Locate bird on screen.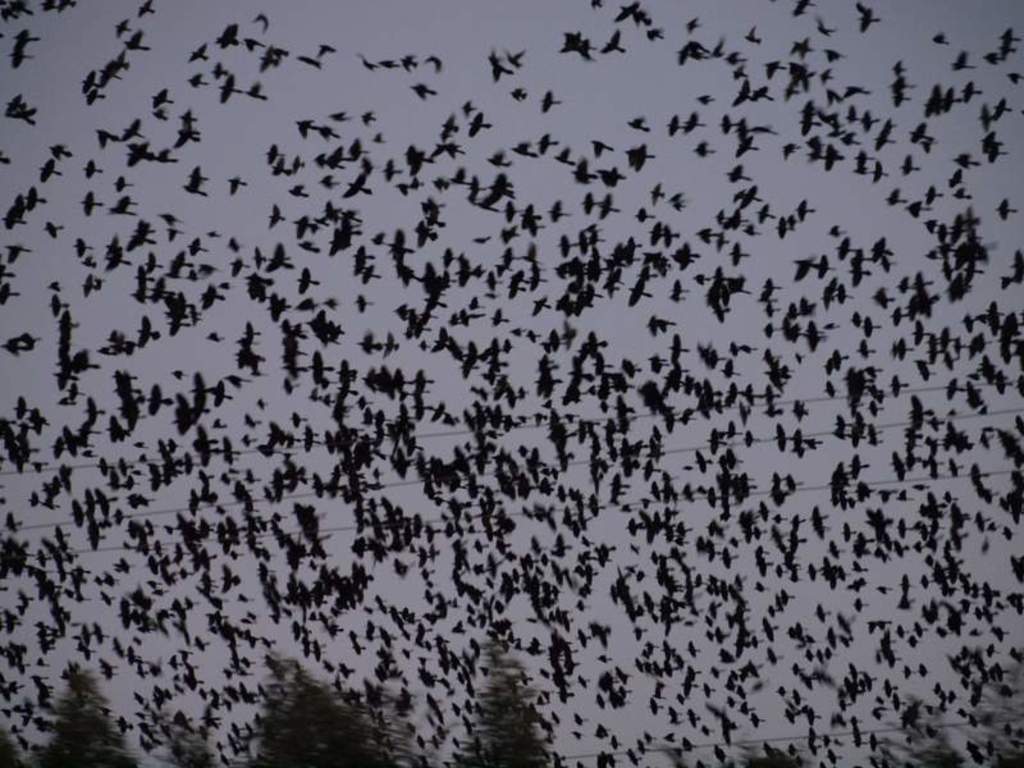
On screen at detection(252, 9, 270, 35).
